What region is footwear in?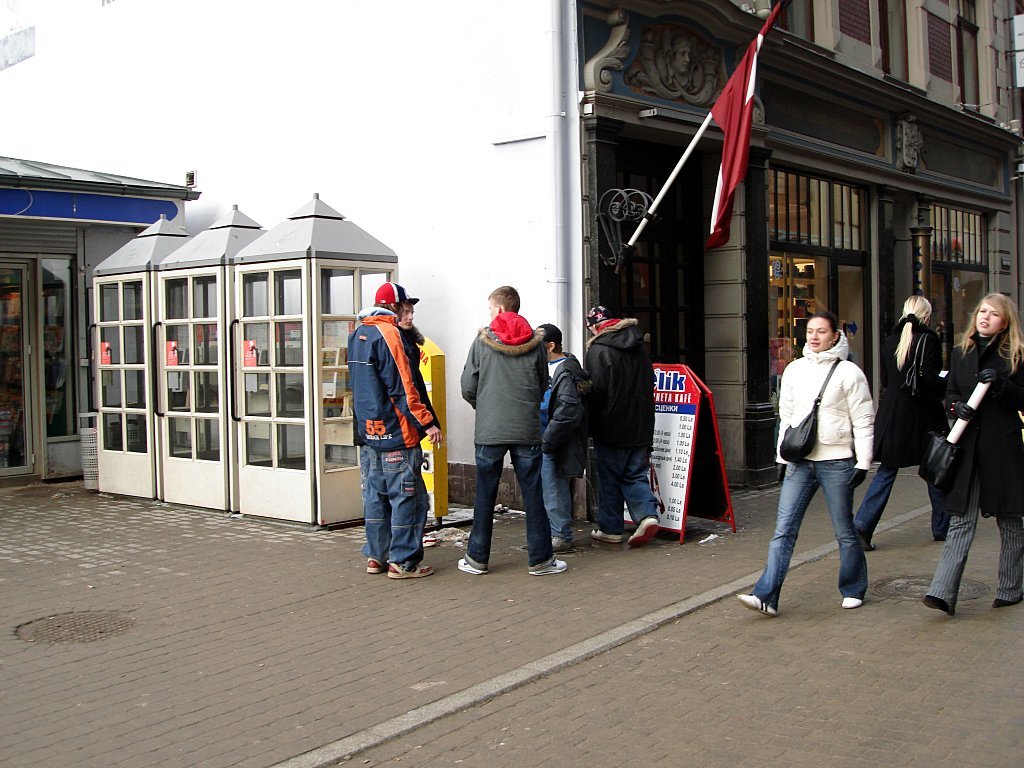
x1=365 y1=555 x2=385 y2=574.
